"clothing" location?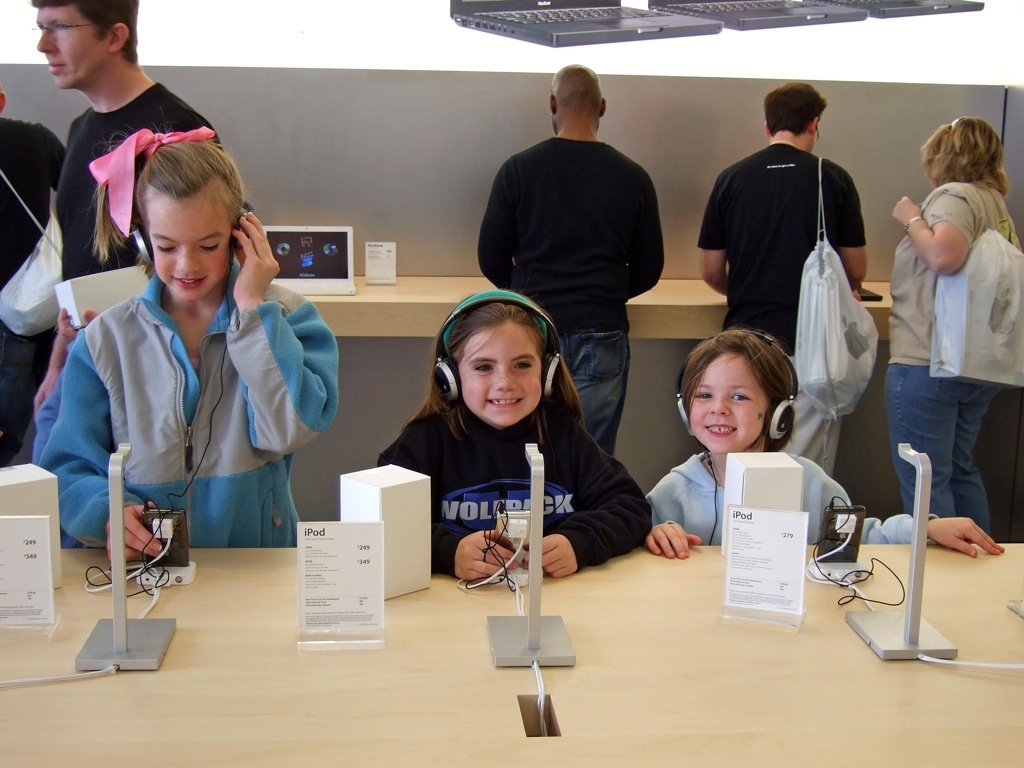
l=385, t=393, r=651, b=567
